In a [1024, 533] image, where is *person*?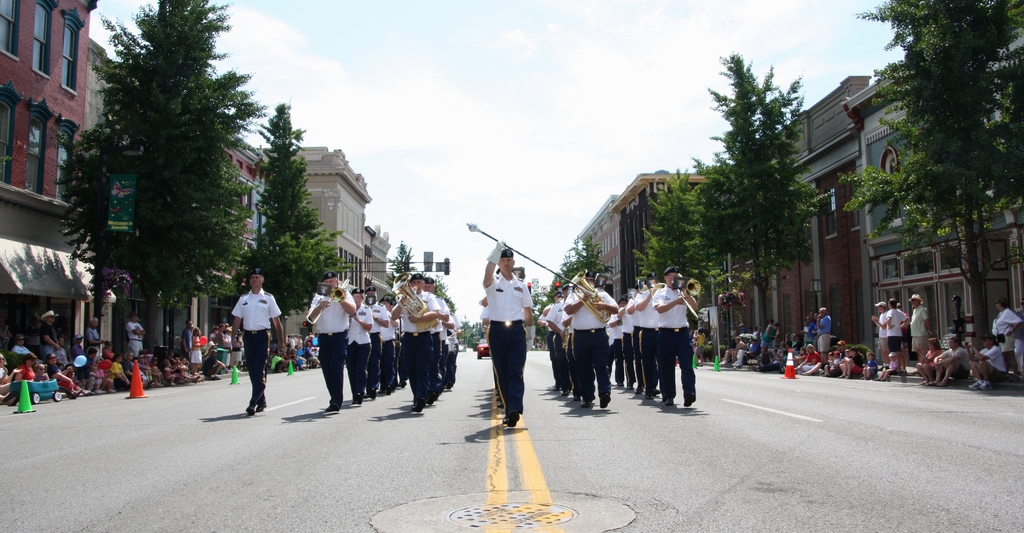
box(485, 243, 537, 425).
